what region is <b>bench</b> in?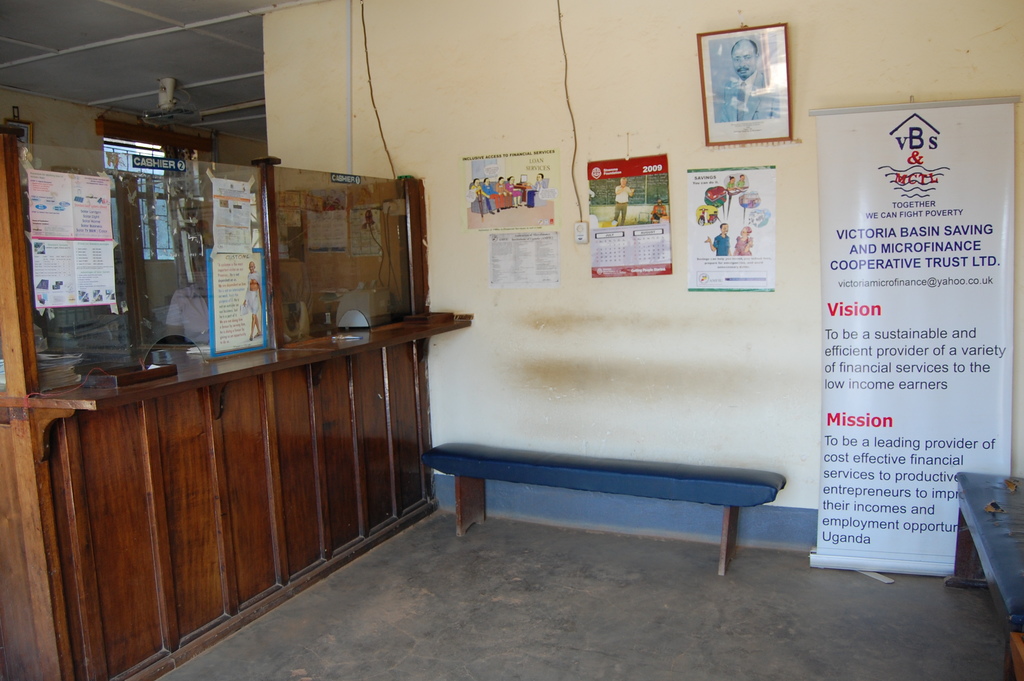
box(418, 430, 808, 588).
